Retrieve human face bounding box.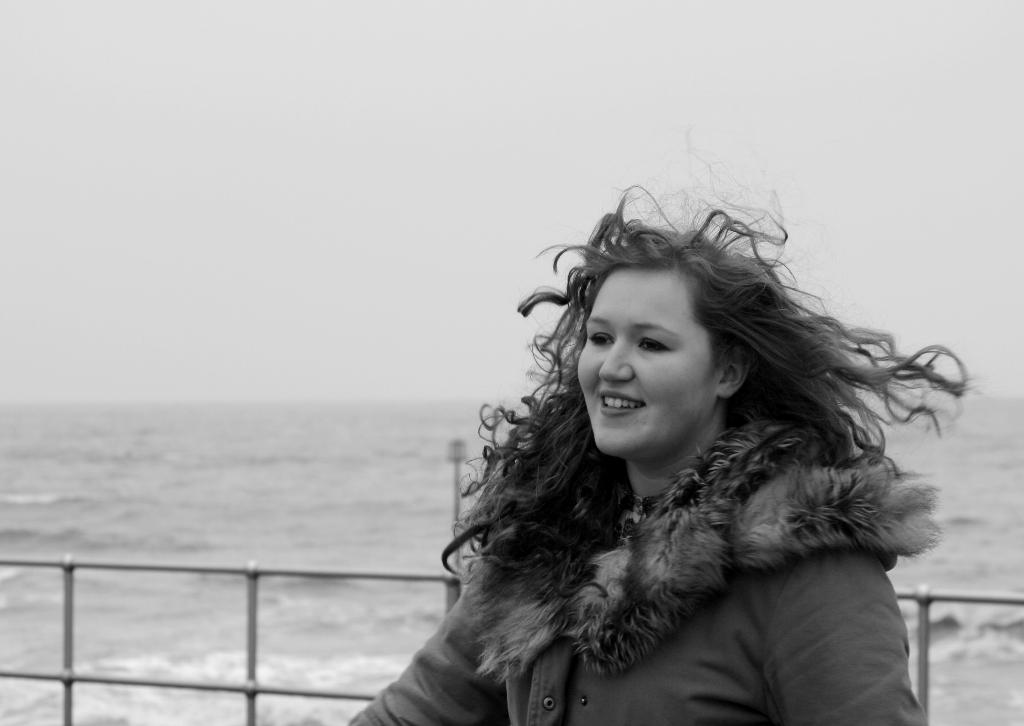
Bounding box: select_region(573, 267, 721, 454).
